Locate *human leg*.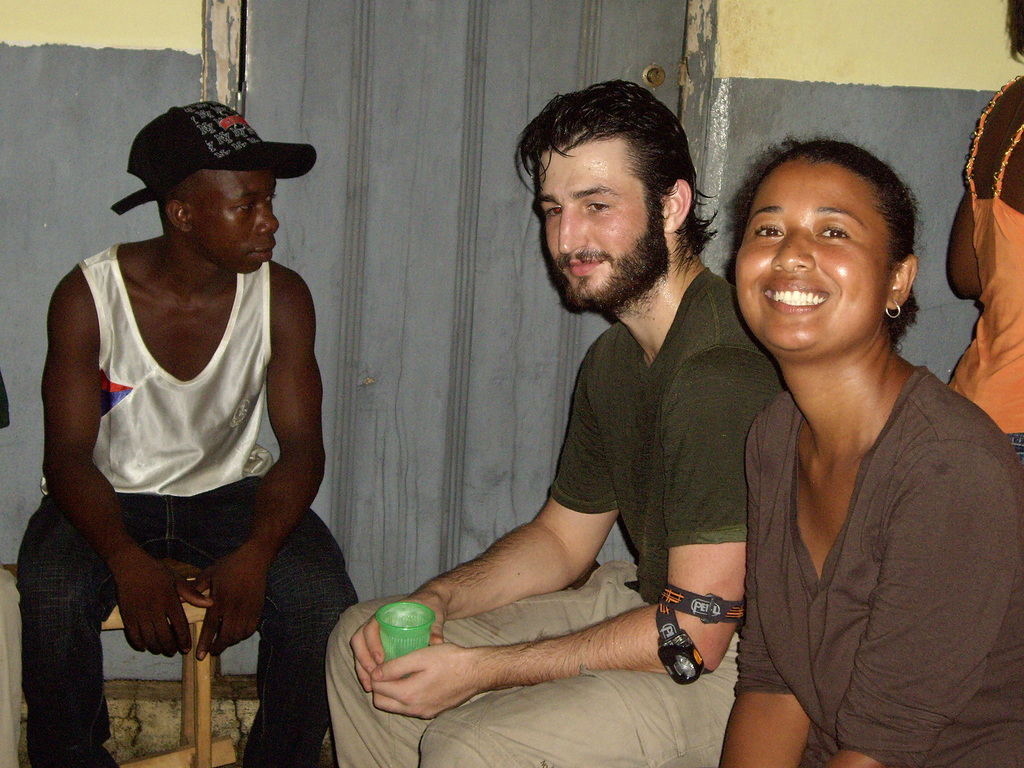
Bounding box: 409 642 737 766.
